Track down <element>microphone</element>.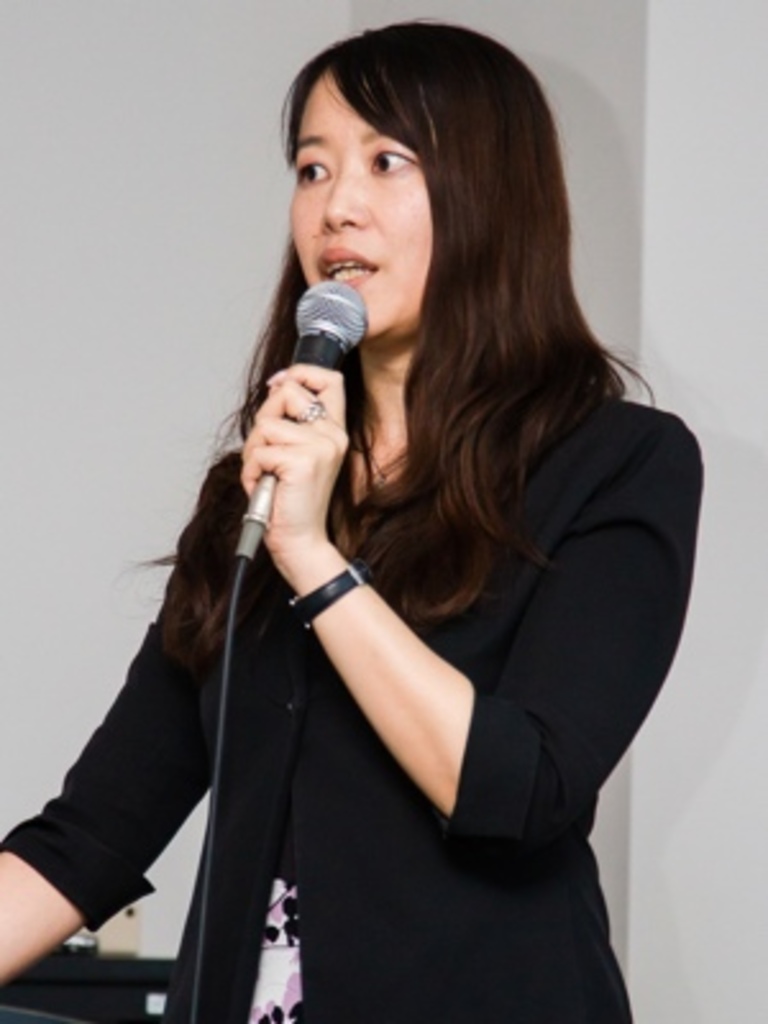
Tracked to box=[230, 261, 374, 517].
